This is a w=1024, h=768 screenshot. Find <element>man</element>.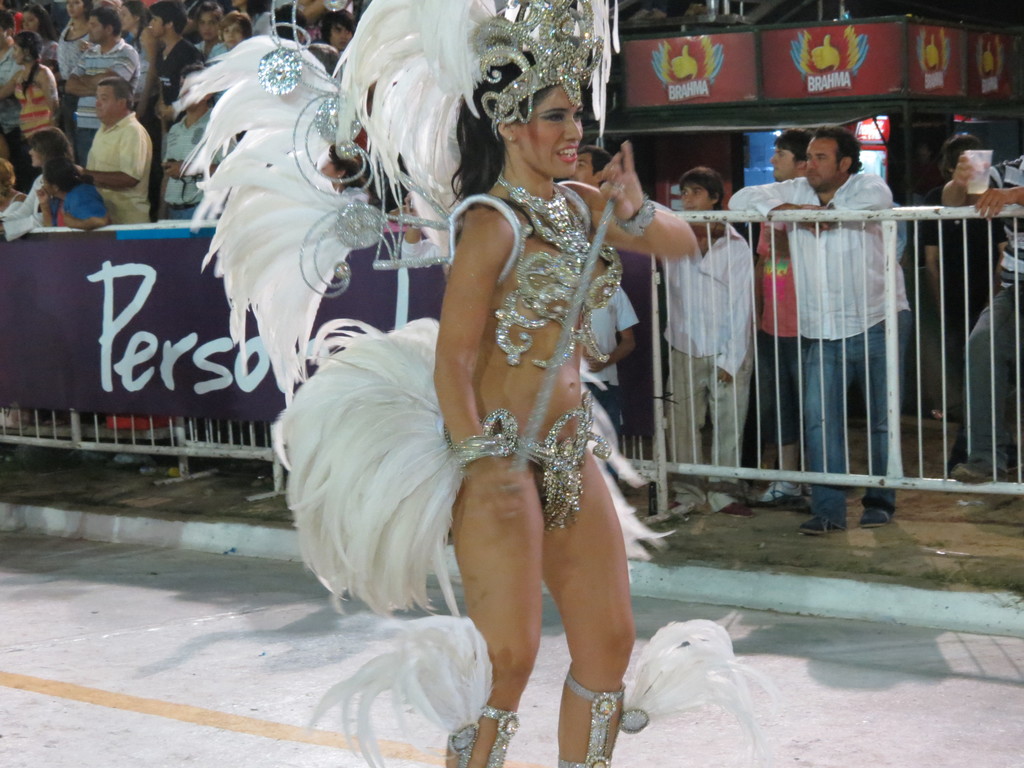
Bounding box: left=748, top=126, right=826, bottom=532.
